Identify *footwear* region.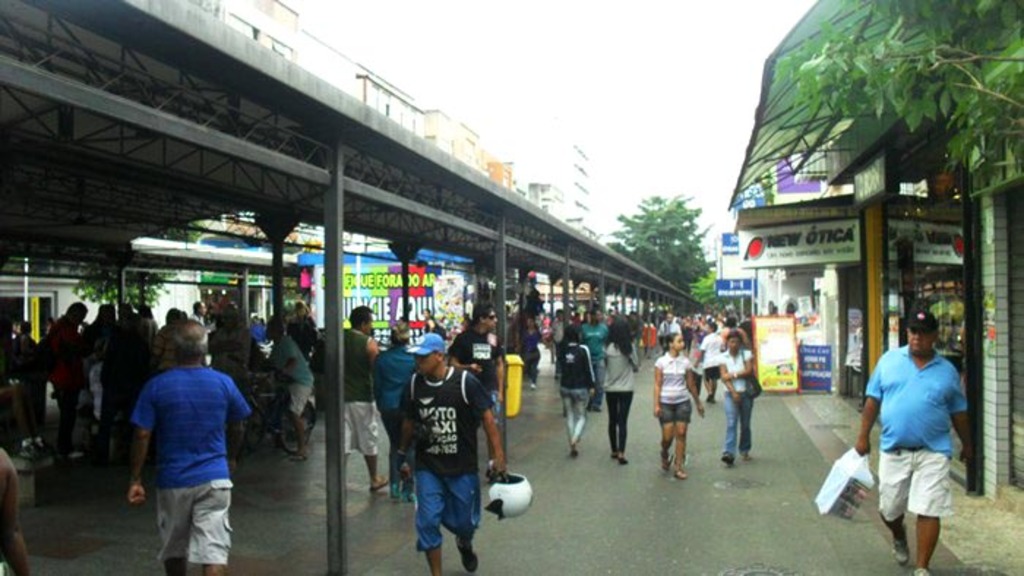
Region: [x1=892, y1=520, x2=908, y2=564].
